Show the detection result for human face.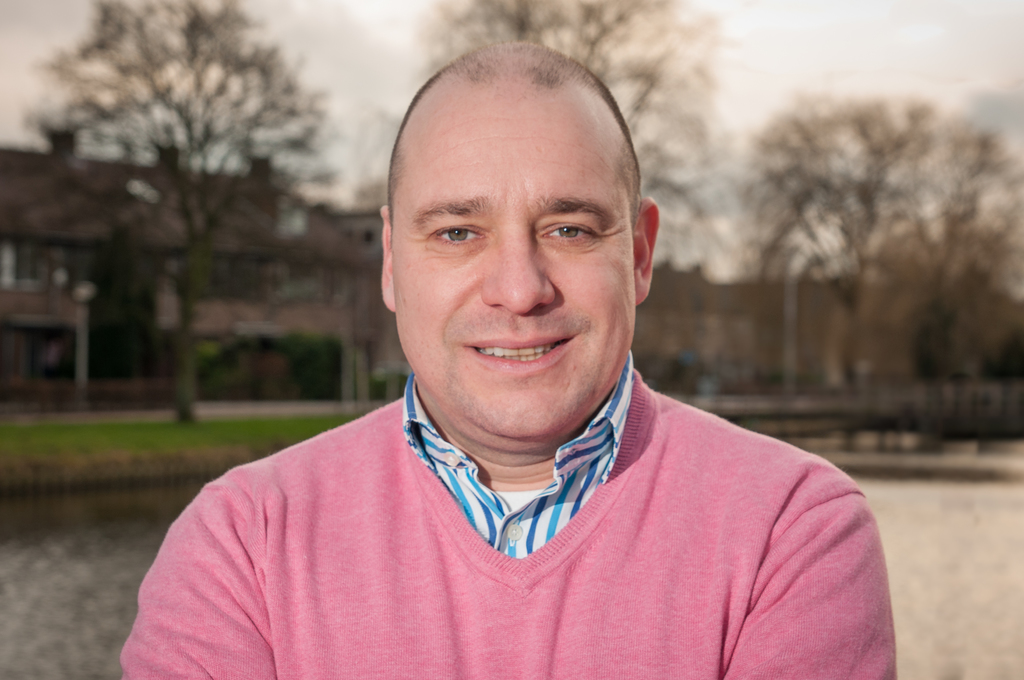
select_region(376, 90, 634, 439).
